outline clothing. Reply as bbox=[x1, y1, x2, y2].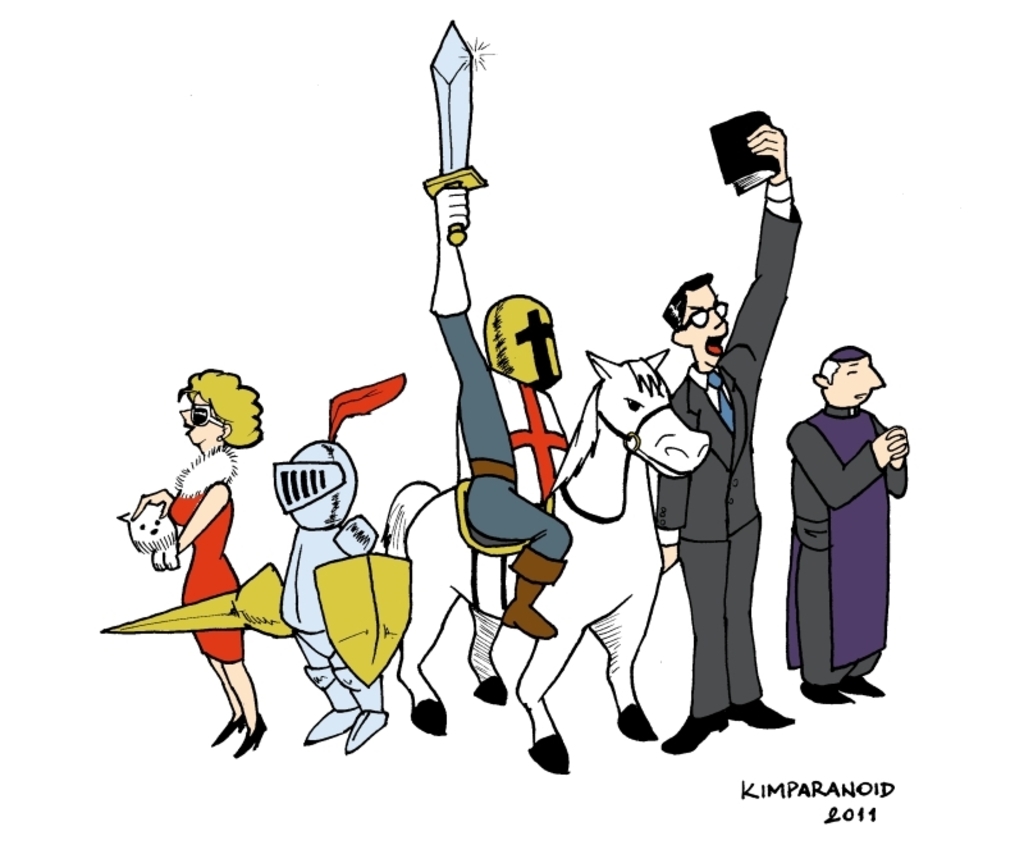
bbox=[433, 307, 576, 577].
